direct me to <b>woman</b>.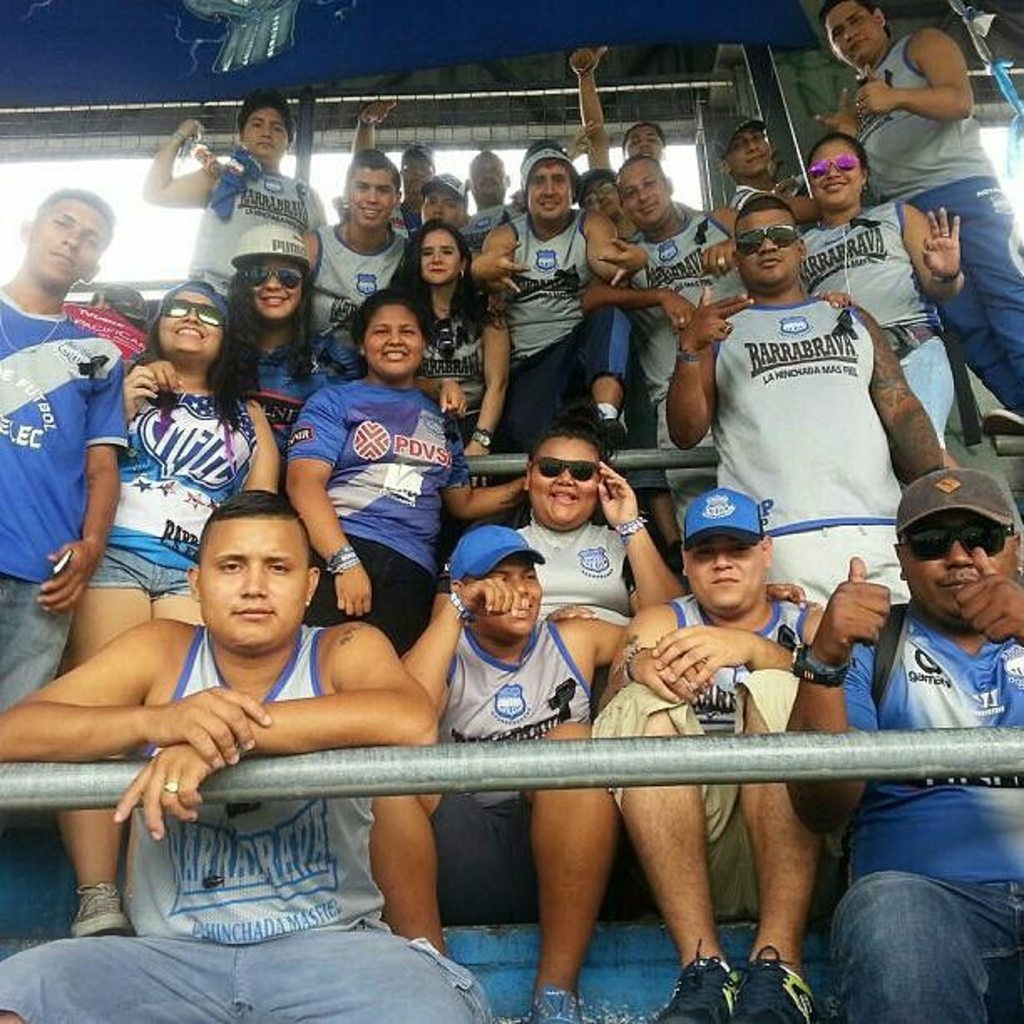
Direction: x1=218, y1=221, x2=348, y2=460.
